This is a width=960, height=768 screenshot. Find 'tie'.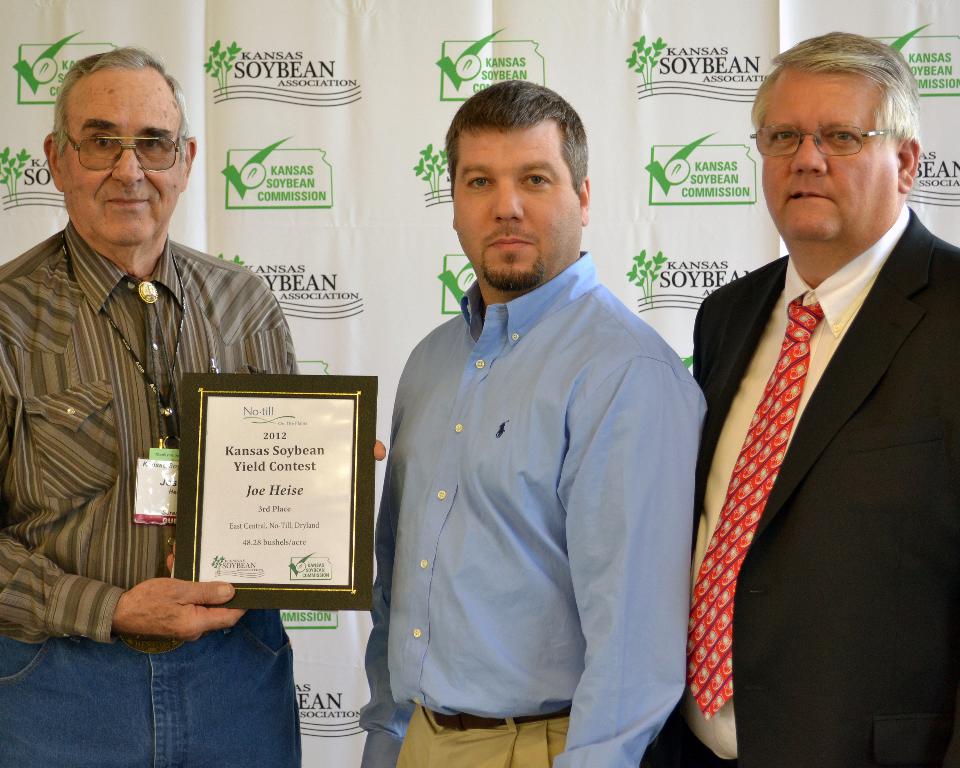
Bounding box: crop(687, 290, 823, 719).
